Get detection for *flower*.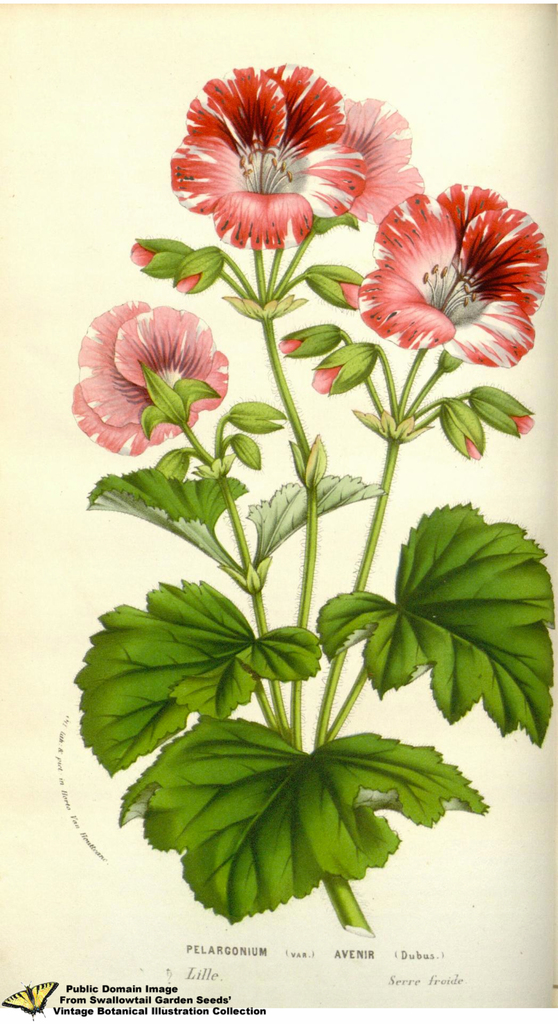
Detection: (x1=472, y1=378, x2=545, y2=438).
